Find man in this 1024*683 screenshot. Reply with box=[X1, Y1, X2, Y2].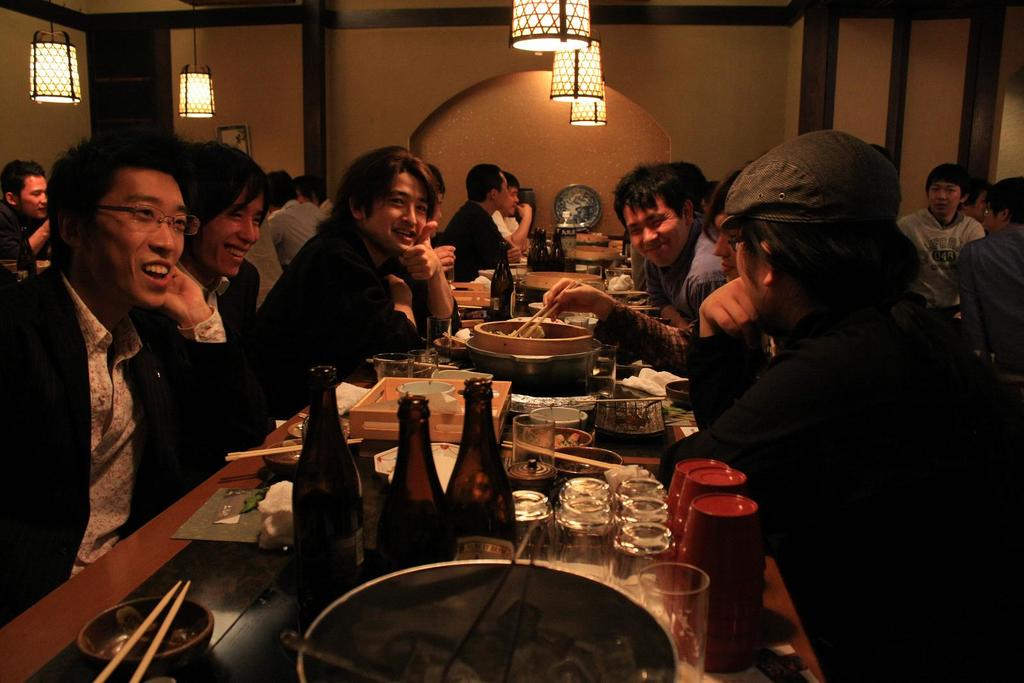
box=[440, 160, 524, 283].
